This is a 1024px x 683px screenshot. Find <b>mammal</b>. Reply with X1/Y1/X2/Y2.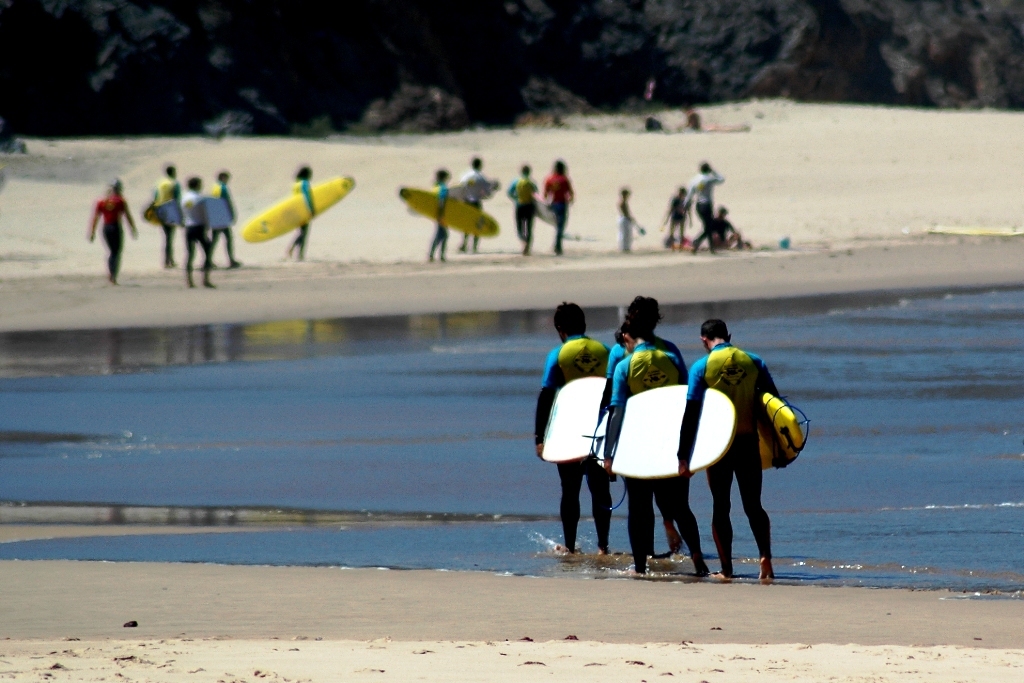
286/167/316/260.
